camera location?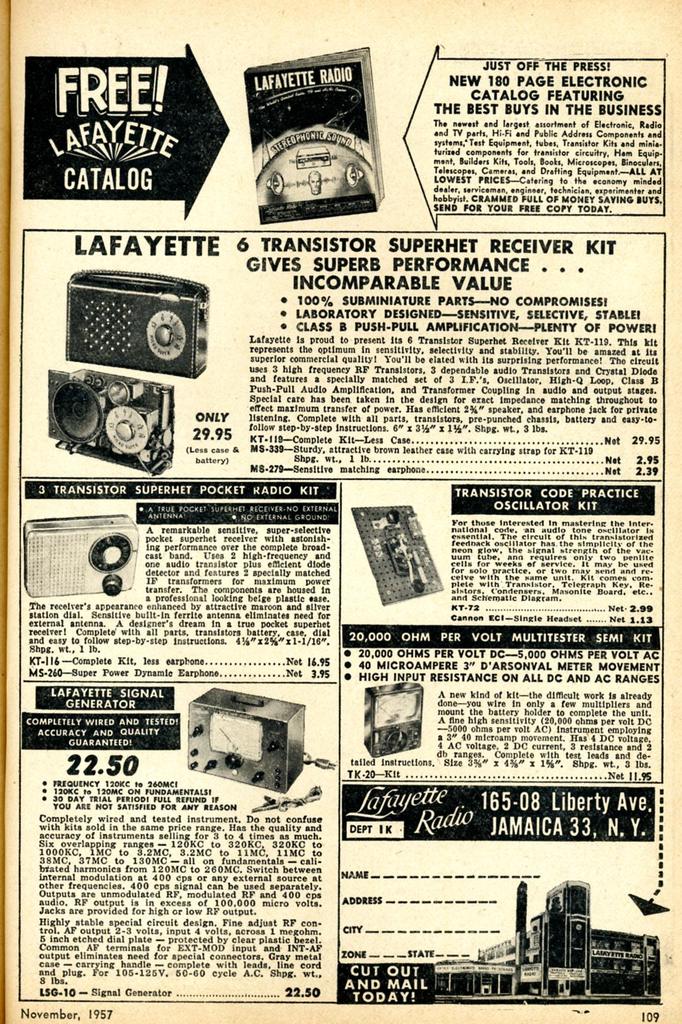
crop(65, 271, 207, 384)
